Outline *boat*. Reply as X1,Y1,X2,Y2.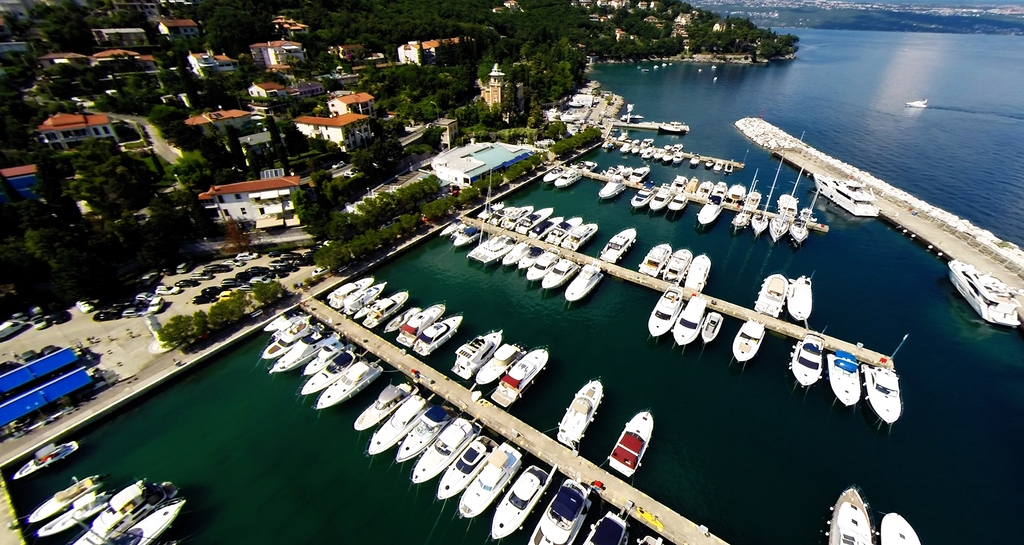
603,413,650,480.
